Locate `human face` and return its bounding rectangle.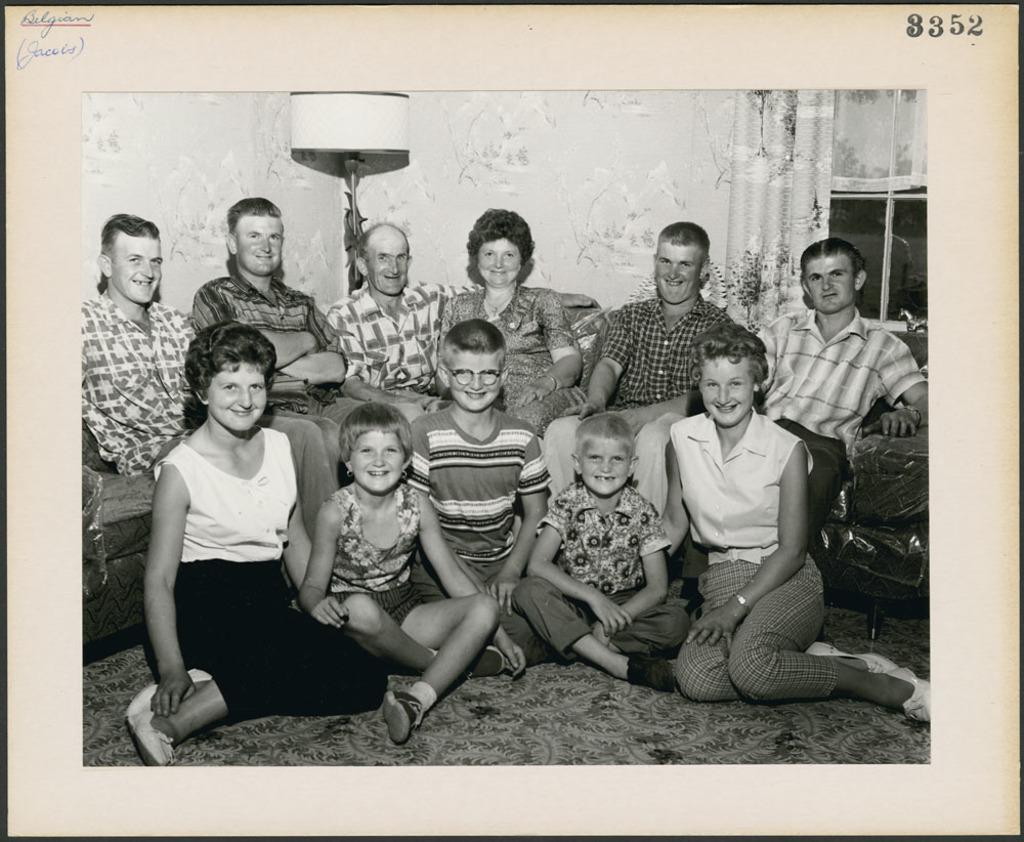
<bbox>475, 238, 523, 288</bbox>.
